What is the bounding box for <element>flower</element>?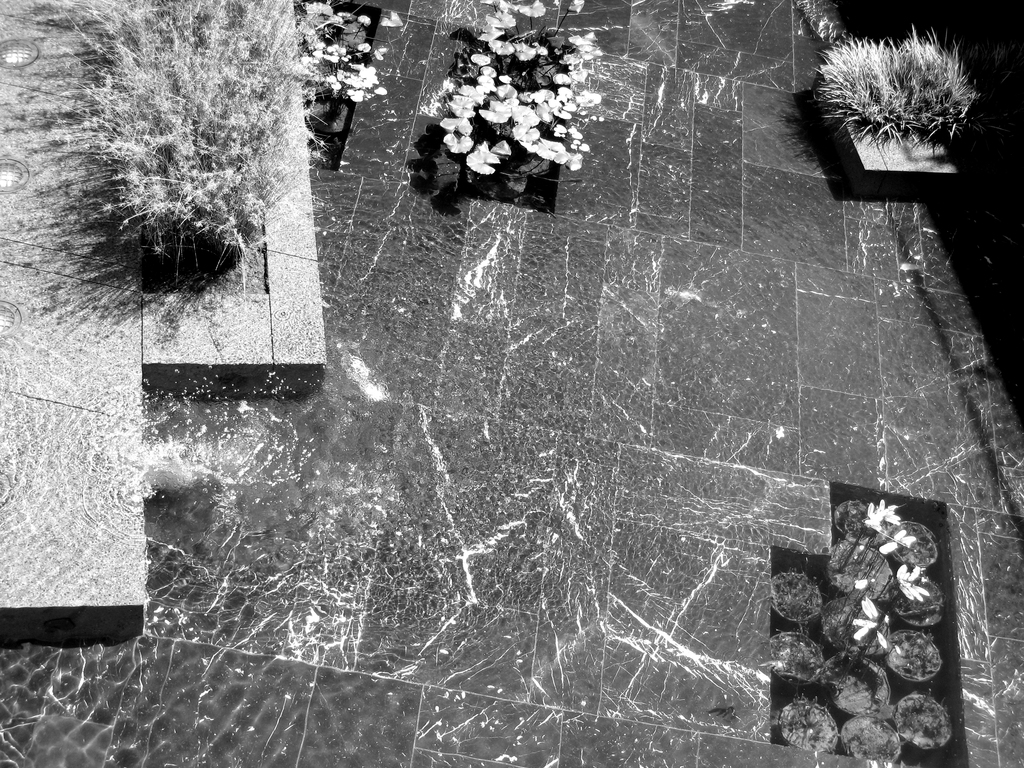
detection(298, 2, 399, 104).
